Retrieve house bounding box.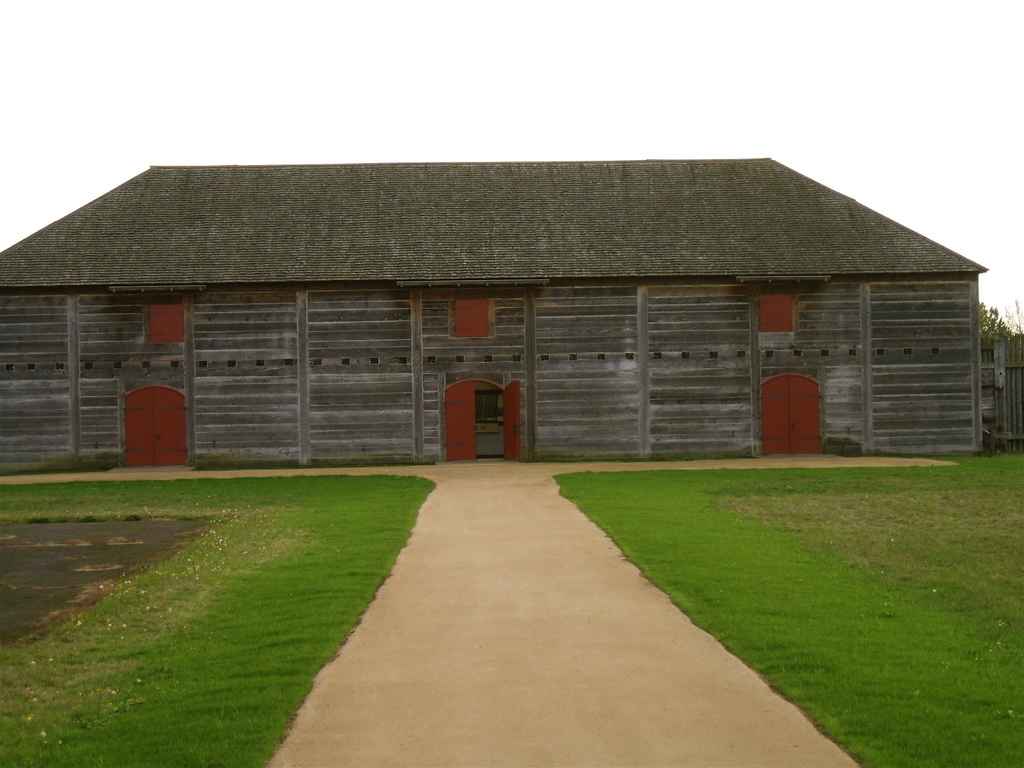
Bounding box: 0,150,991,466.
